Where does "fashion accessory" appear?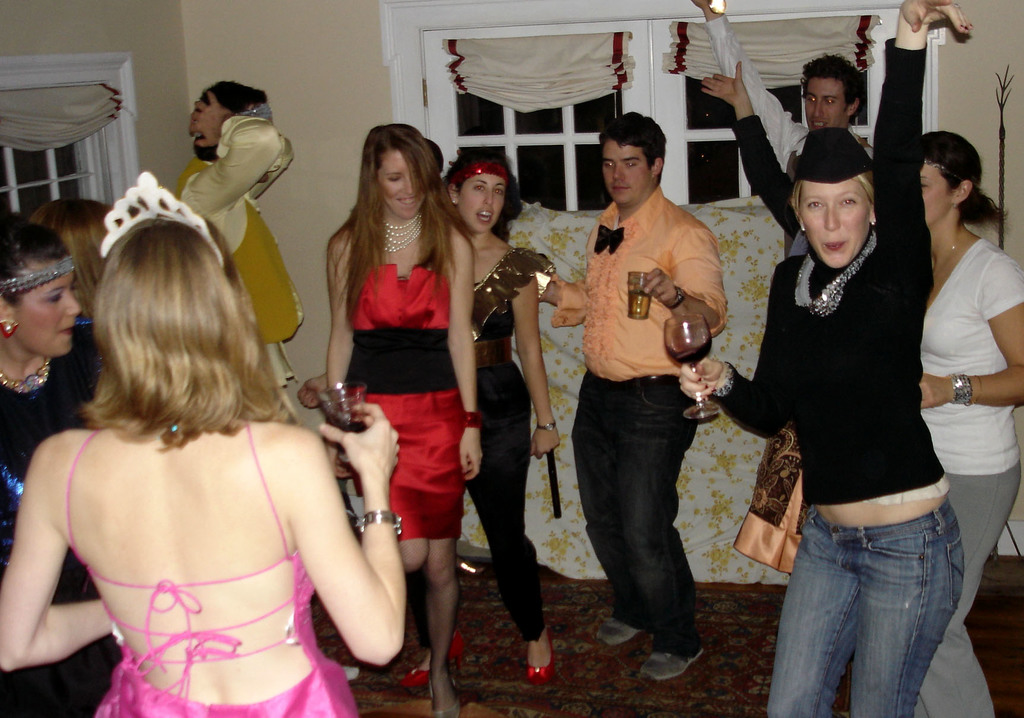
Appears at BBox(537, 422, 556, 432).
